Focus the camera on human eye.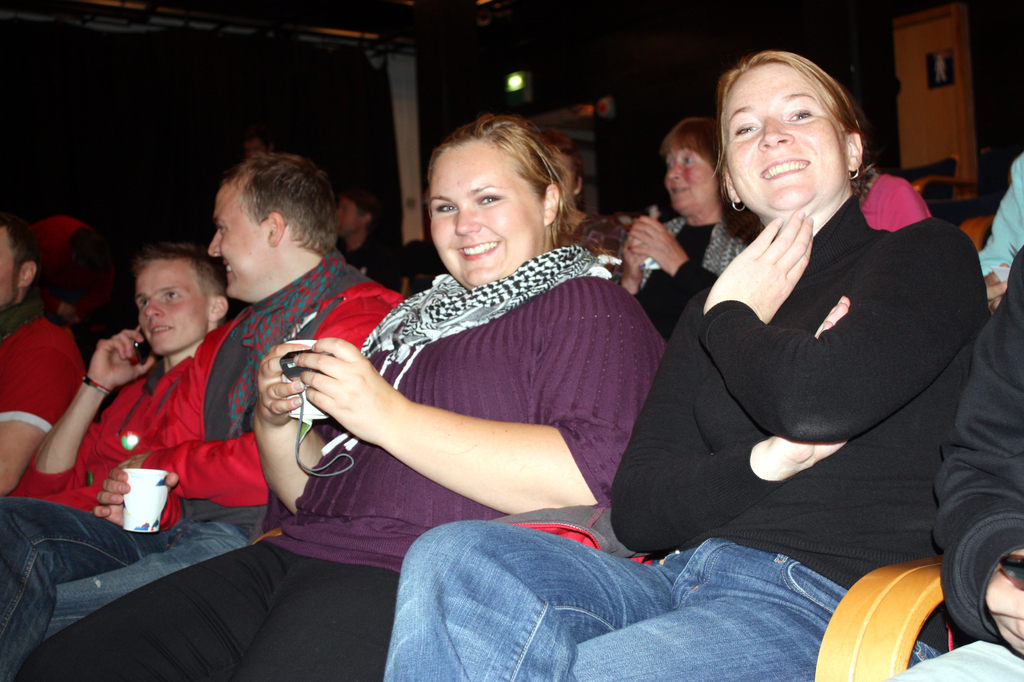
Focus region: (474, 194, 503, 207).
